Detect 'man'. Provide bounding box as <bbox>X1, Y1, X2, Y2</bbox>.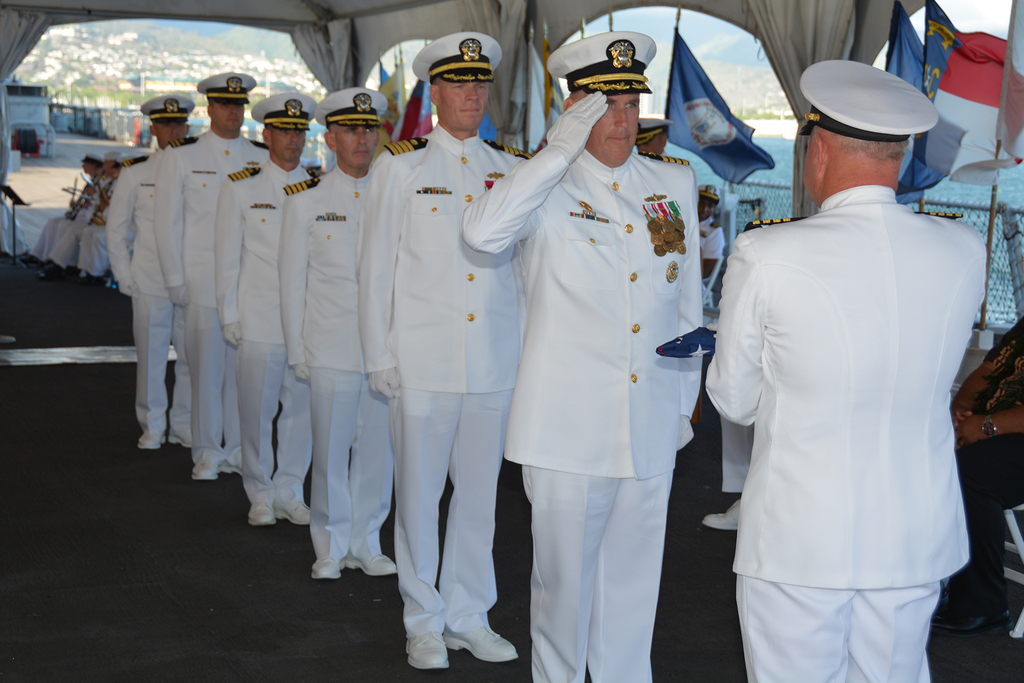
<bbox>930, 316, 1023, 631</bbox>.
